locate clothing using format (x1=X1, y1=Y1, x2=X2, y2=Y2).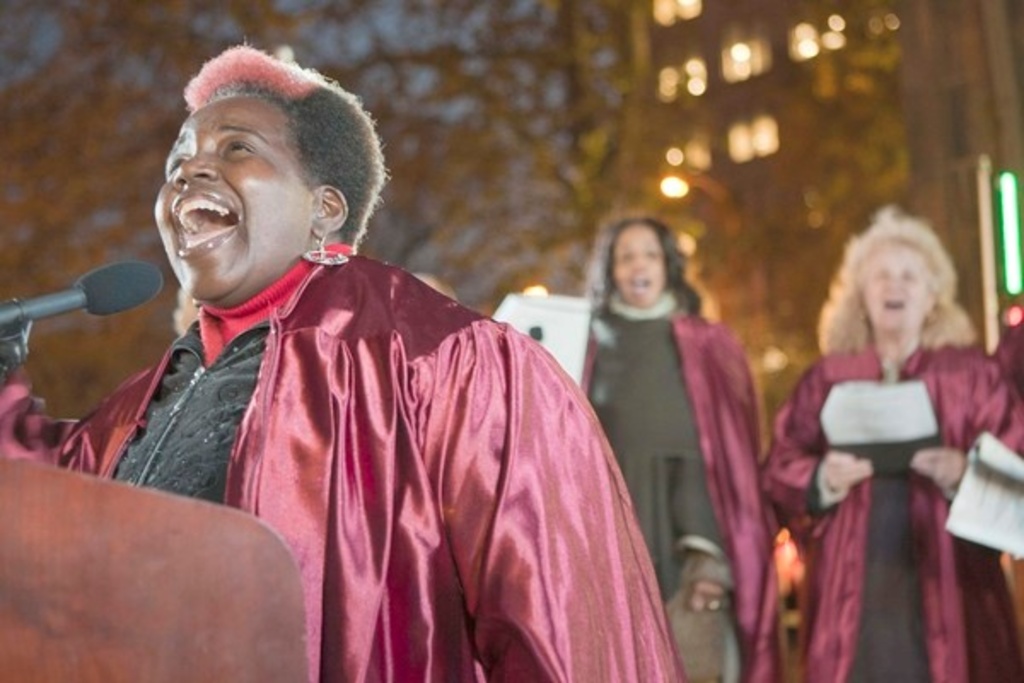
(x1=155, y1=205, x2=642, y2=669).
